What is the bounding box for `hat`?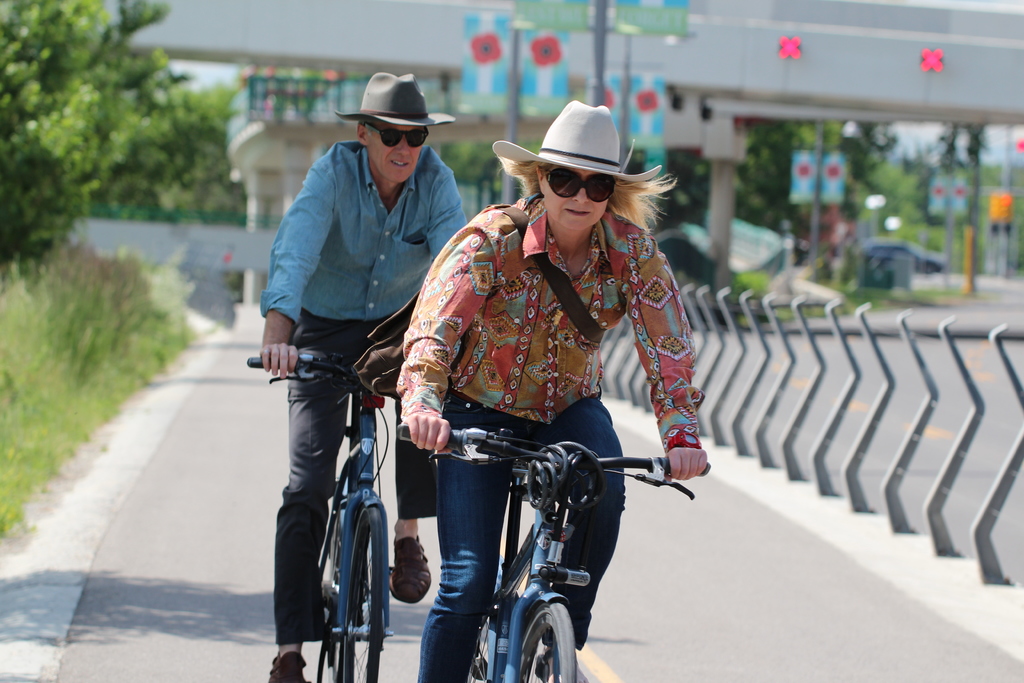
bbox=[493, 101, 660, 176].
